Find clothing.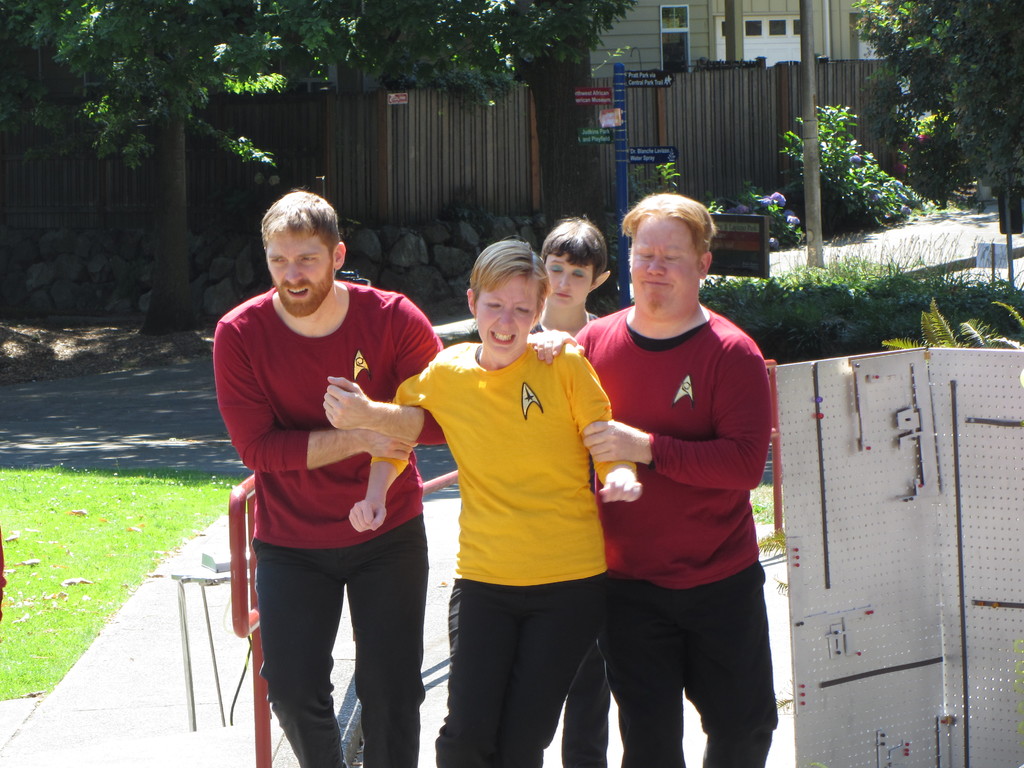
[401,282,630,744].
